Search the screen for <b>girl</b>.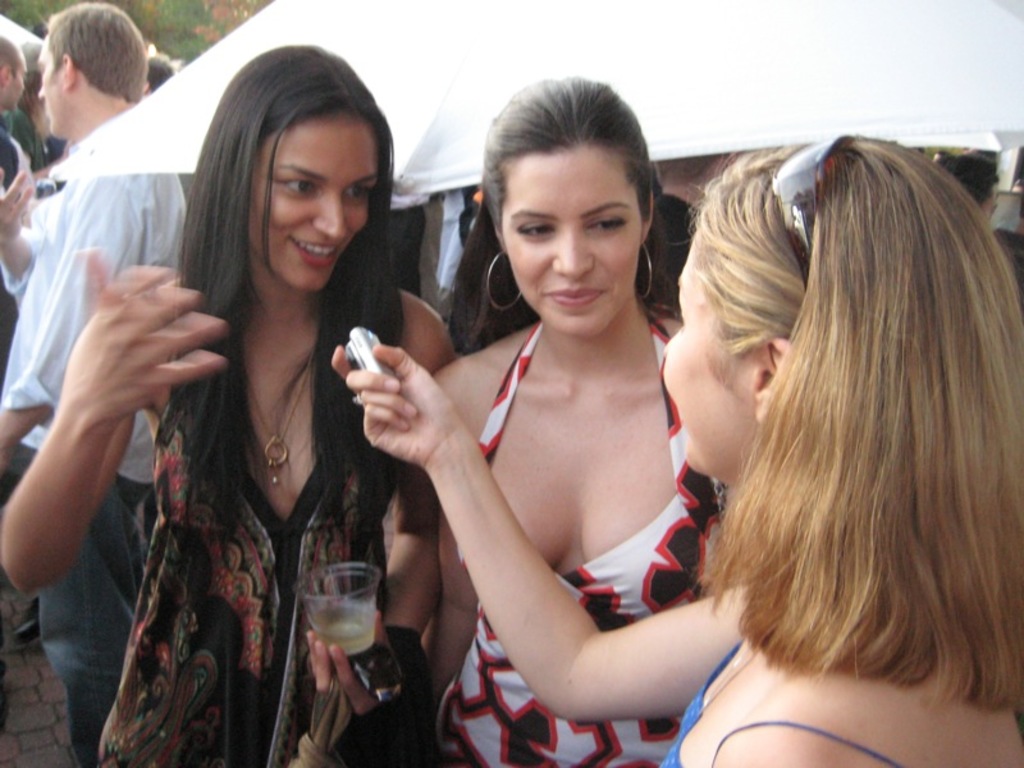
Found at detection(329, 134, 1023, 767).
